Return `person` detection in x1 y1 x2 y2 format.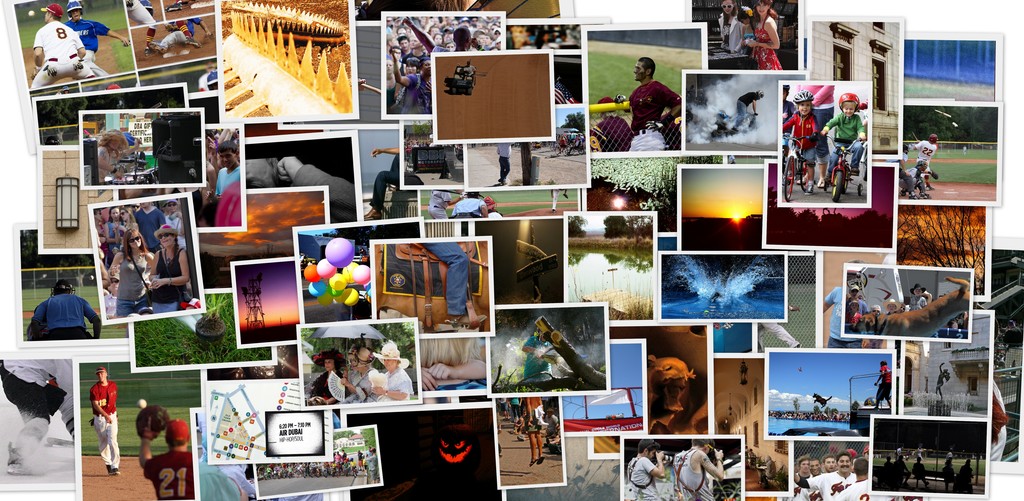
369 143 428 214.
